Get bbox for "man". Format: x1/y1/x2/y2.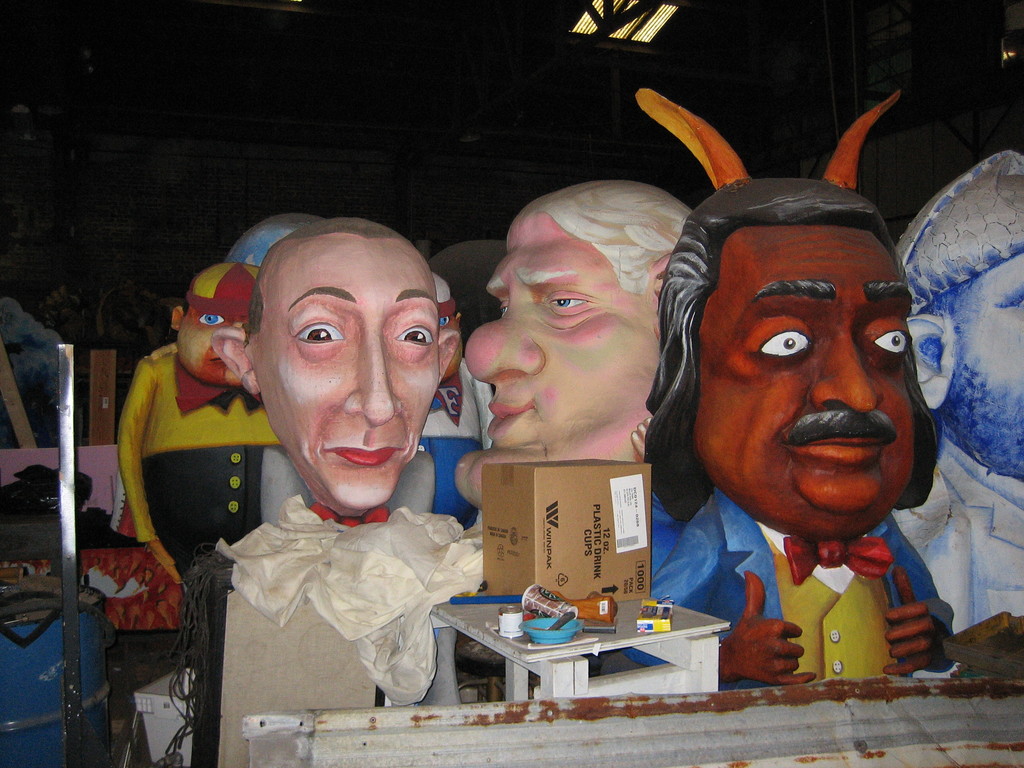
207/212/465/527.
